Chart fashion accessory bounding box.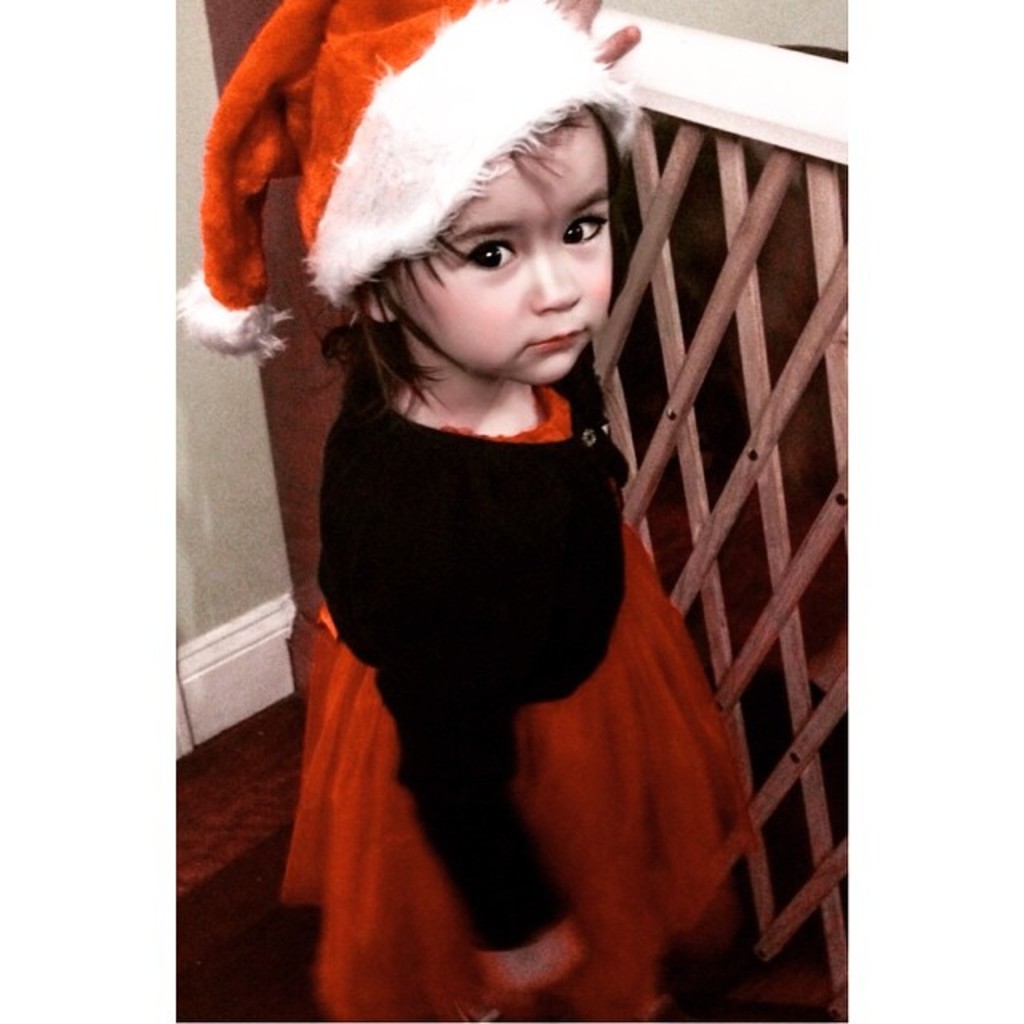
Charted: {"x1": 176, "y1": 5, "x2": 645, "y2": 371}.
